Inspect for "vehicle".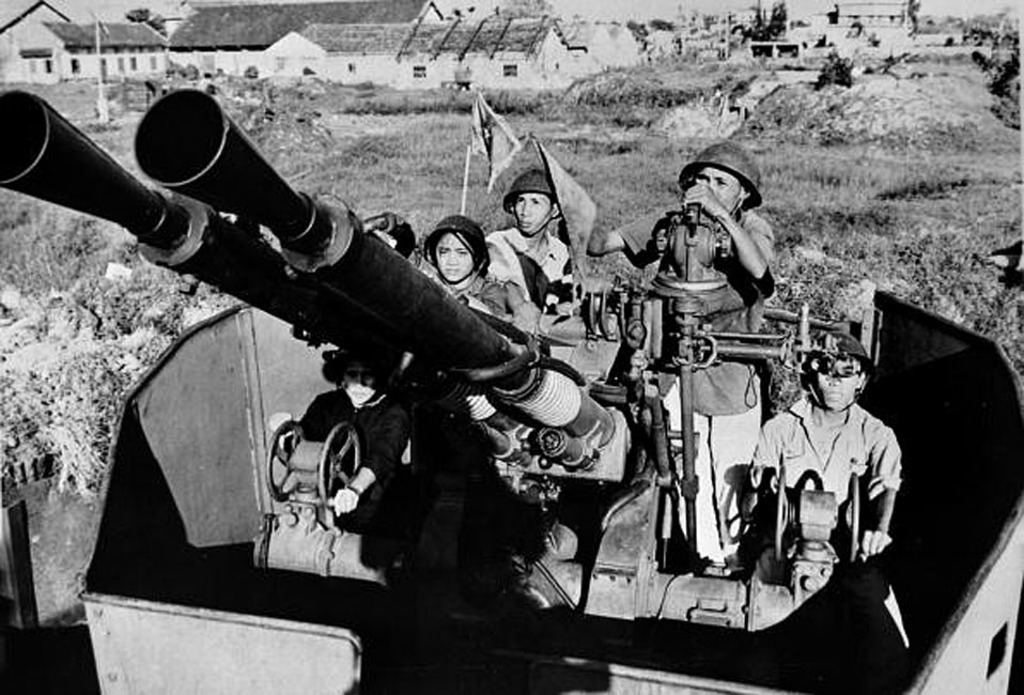
Inspection: 257:148:958:629.
